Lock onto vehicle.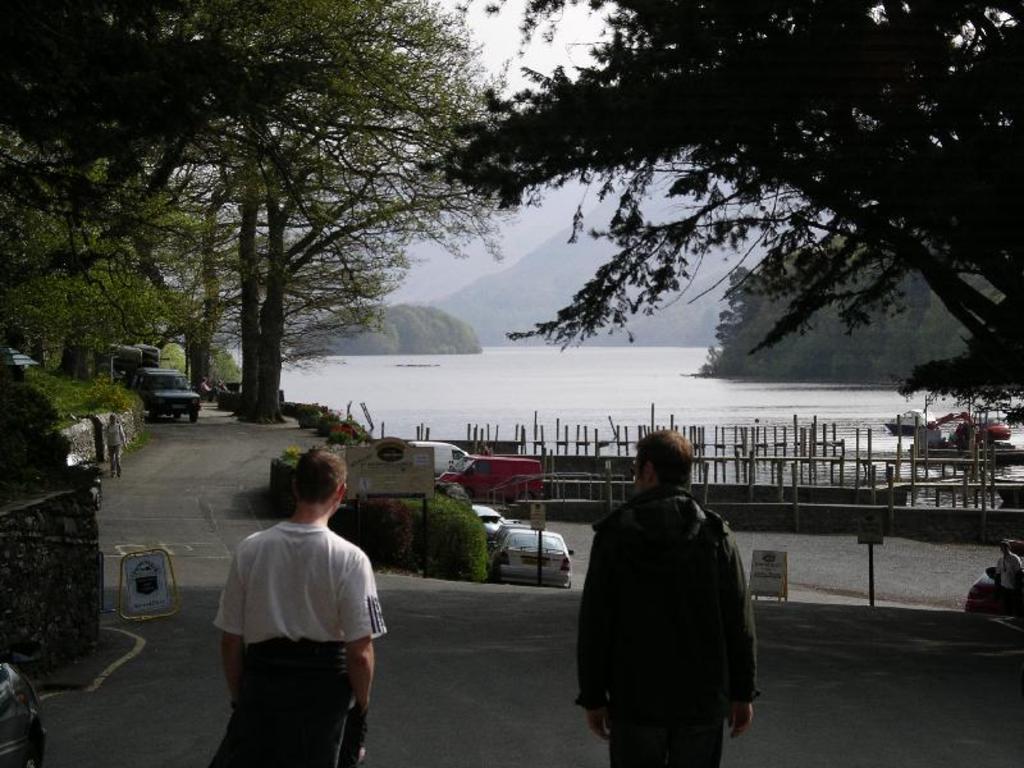
Locked: x1=411, y1=436, x2=476, y2=484.
